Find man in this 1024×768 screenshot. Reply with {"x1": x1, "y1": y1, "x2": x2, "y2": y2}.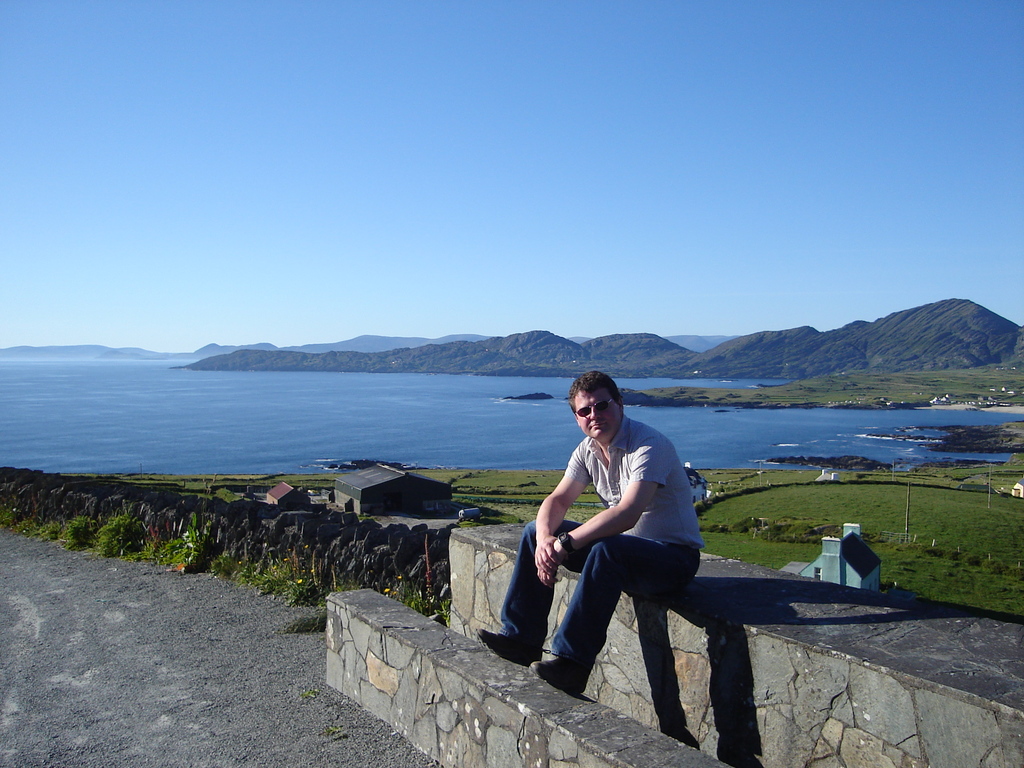
{"x1": 474, "y1": 371, "x2": 705, "y2": 699}.
